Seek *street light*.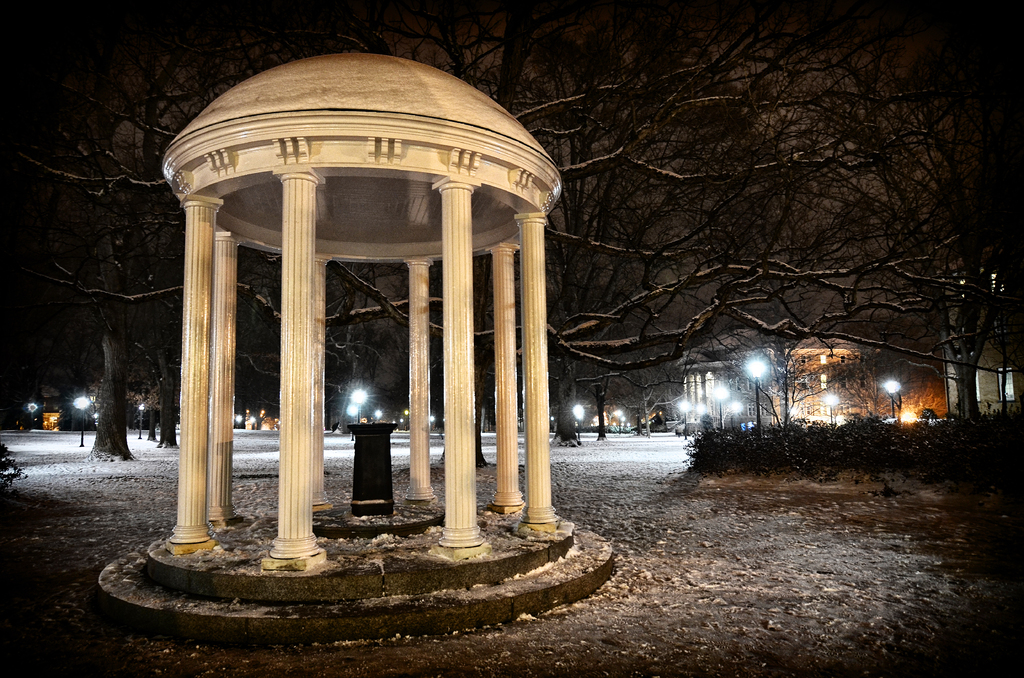
bbox(572, 398, 587, 444).
